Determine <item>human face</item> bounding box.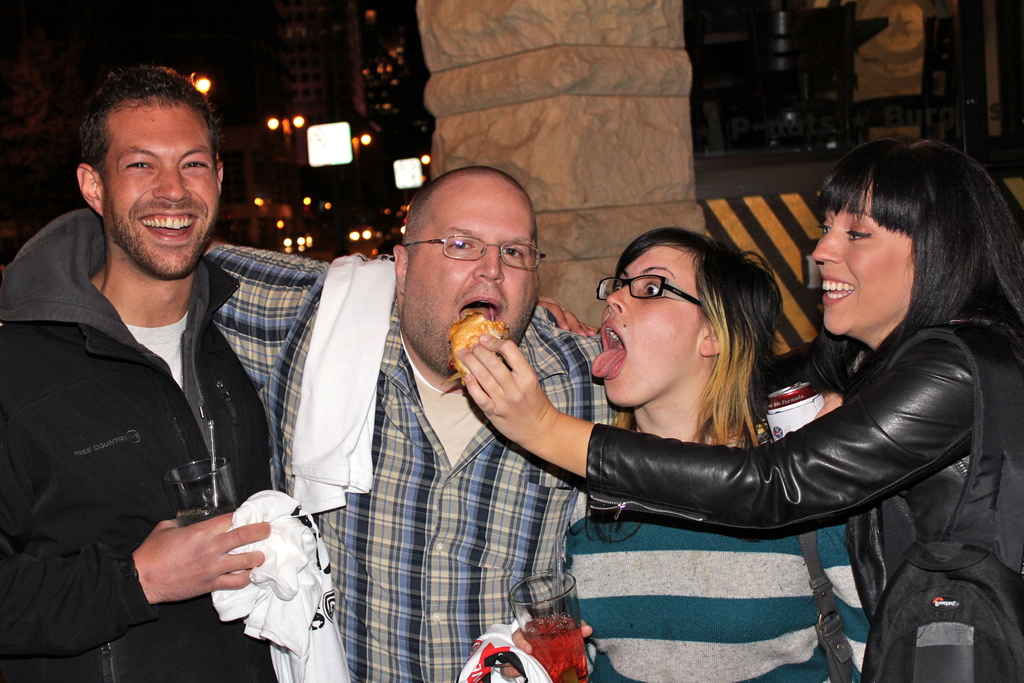
Determined: 399 177 541 372.
